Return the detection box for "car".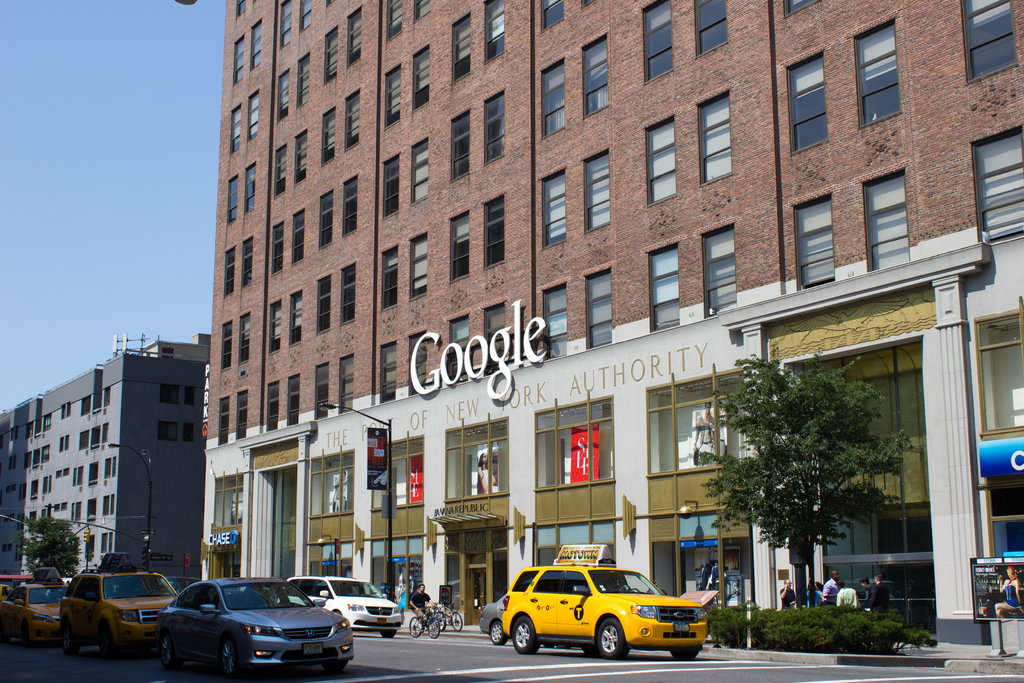
[497, 541, 712, 660].
